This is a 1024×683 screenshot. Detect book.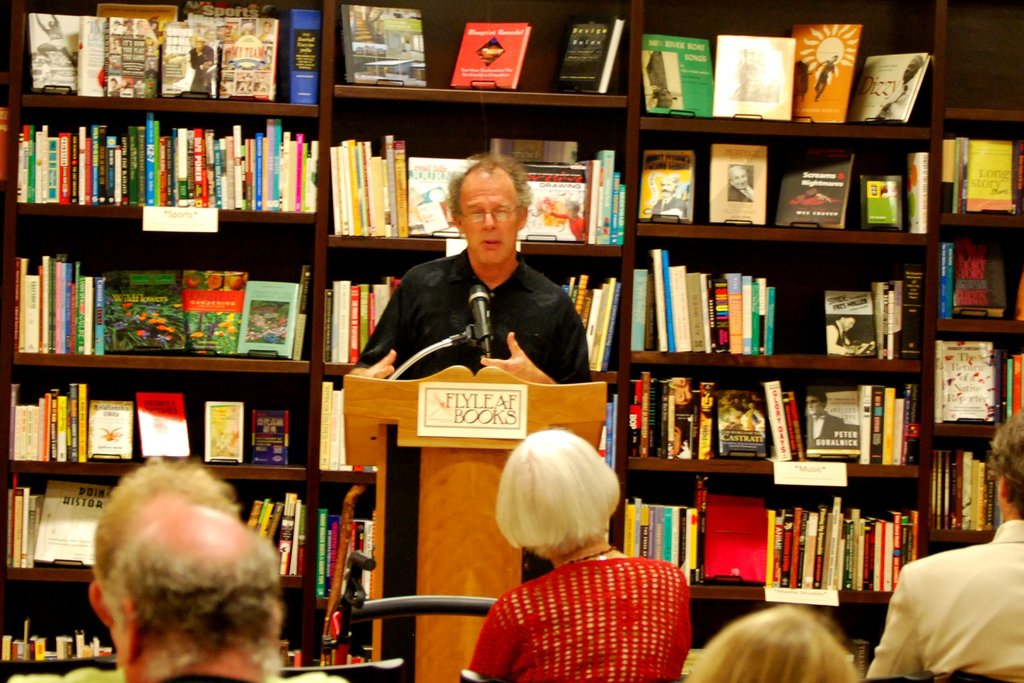
crop(635, 149, 699, 228).
